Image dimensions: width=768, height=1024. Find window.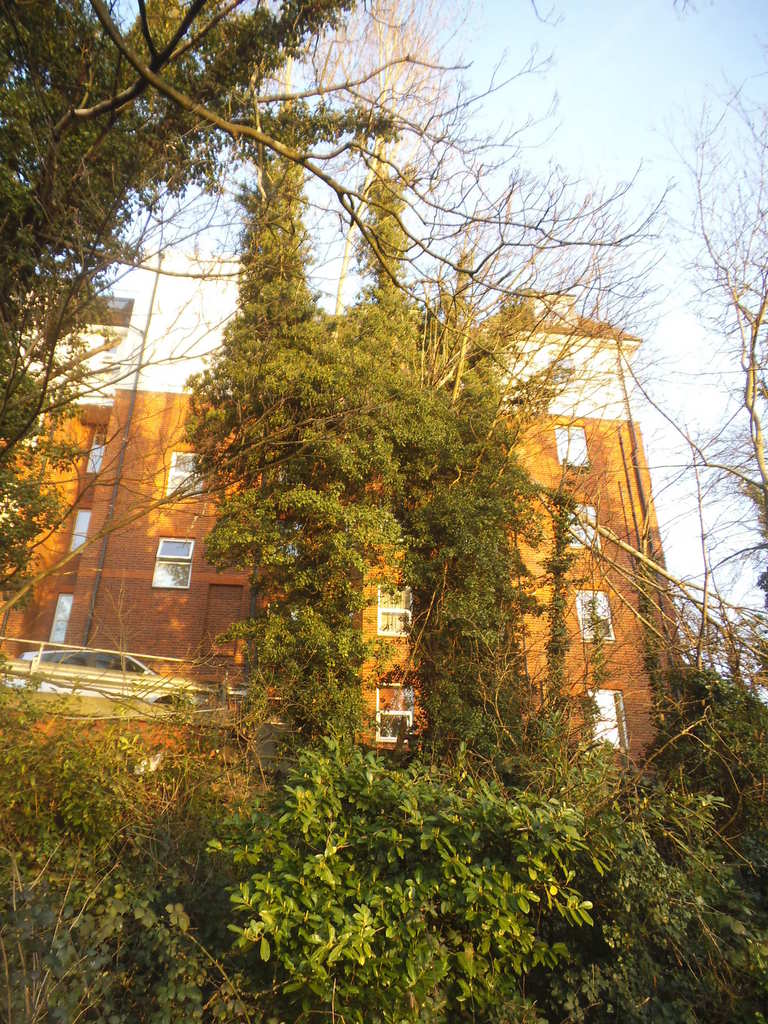
bbox=(373, 586, 415, 634).
